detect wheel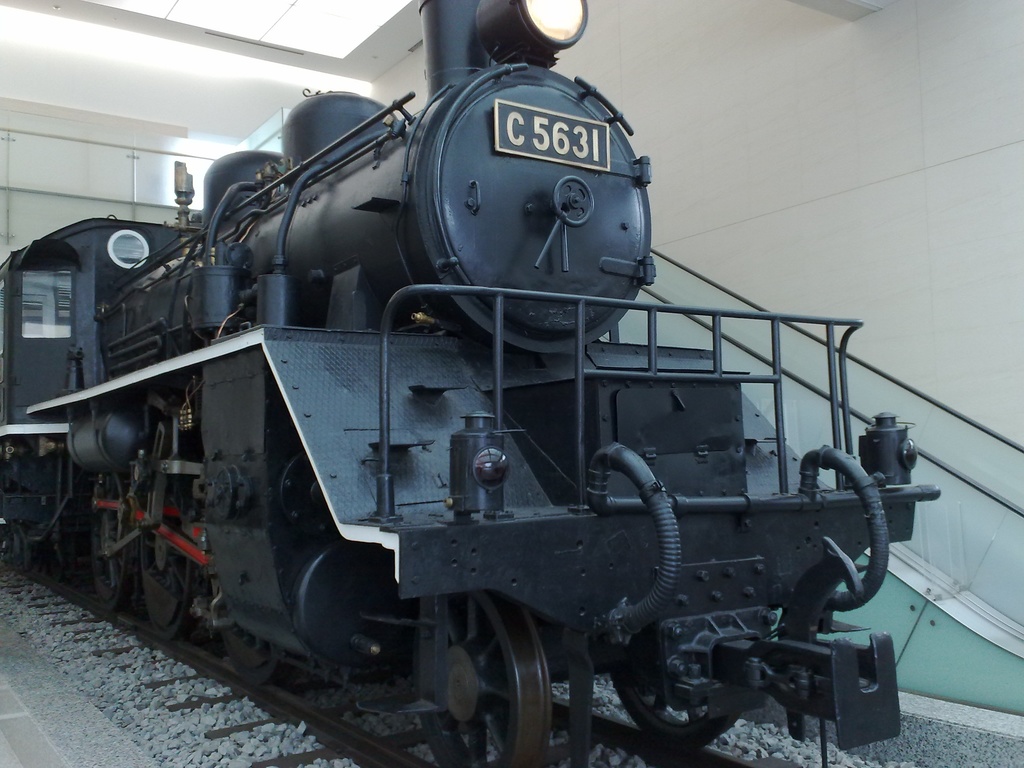
(left=221, top=609, right=285, bottom=688)
